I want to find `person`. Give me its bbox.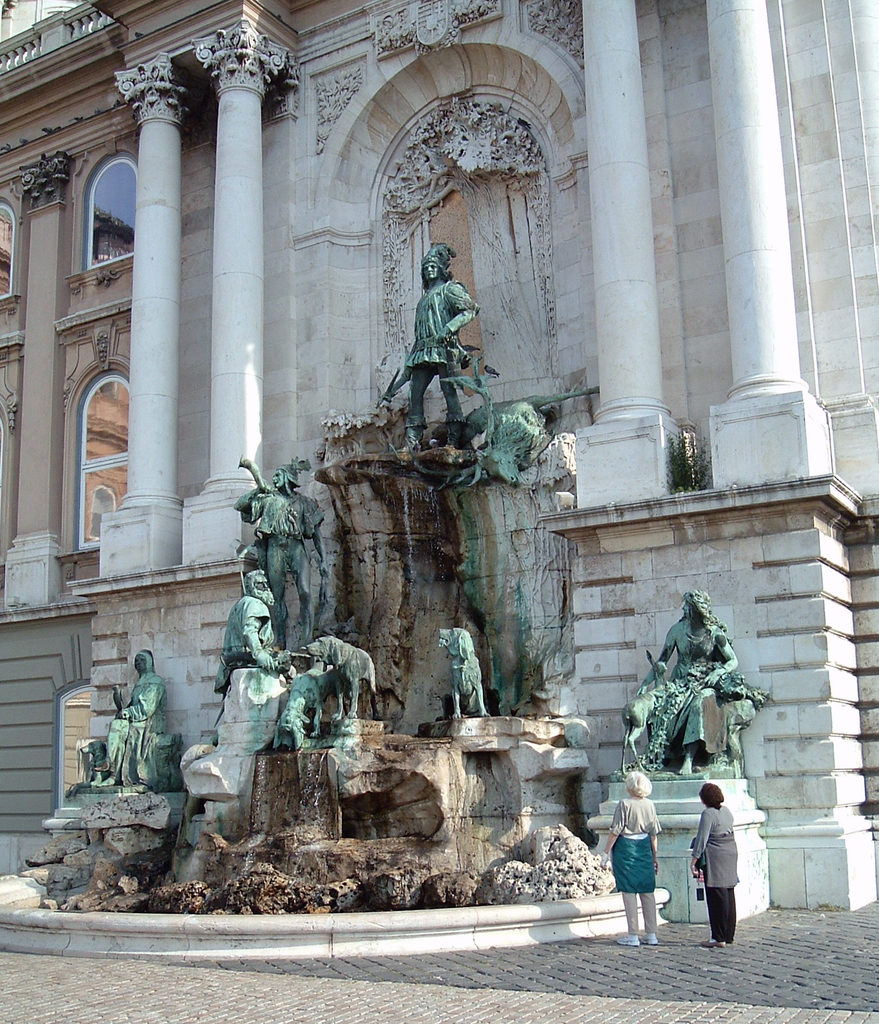
634/588/739/777.
